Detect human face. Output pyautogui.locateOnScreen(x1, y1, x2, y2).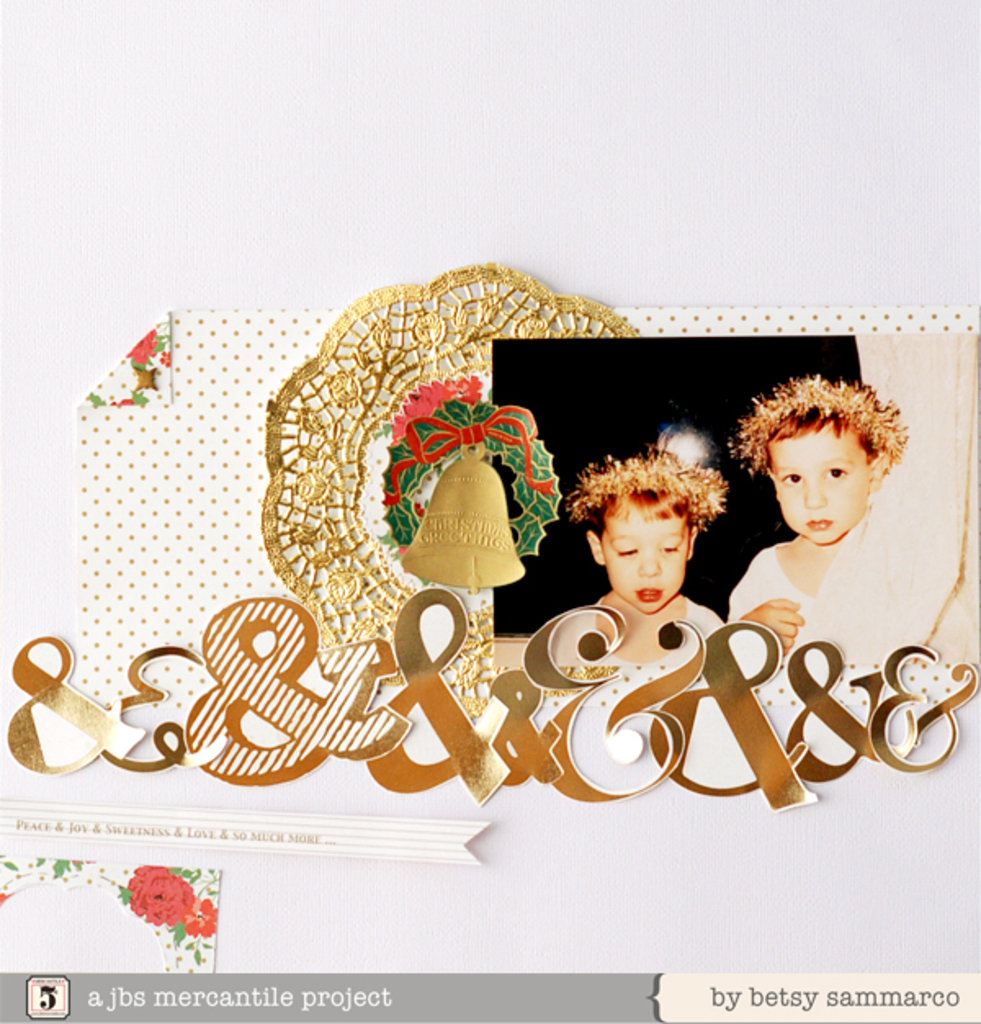
pyautogui.locateOnScreen(600, 502, 695, 609).
